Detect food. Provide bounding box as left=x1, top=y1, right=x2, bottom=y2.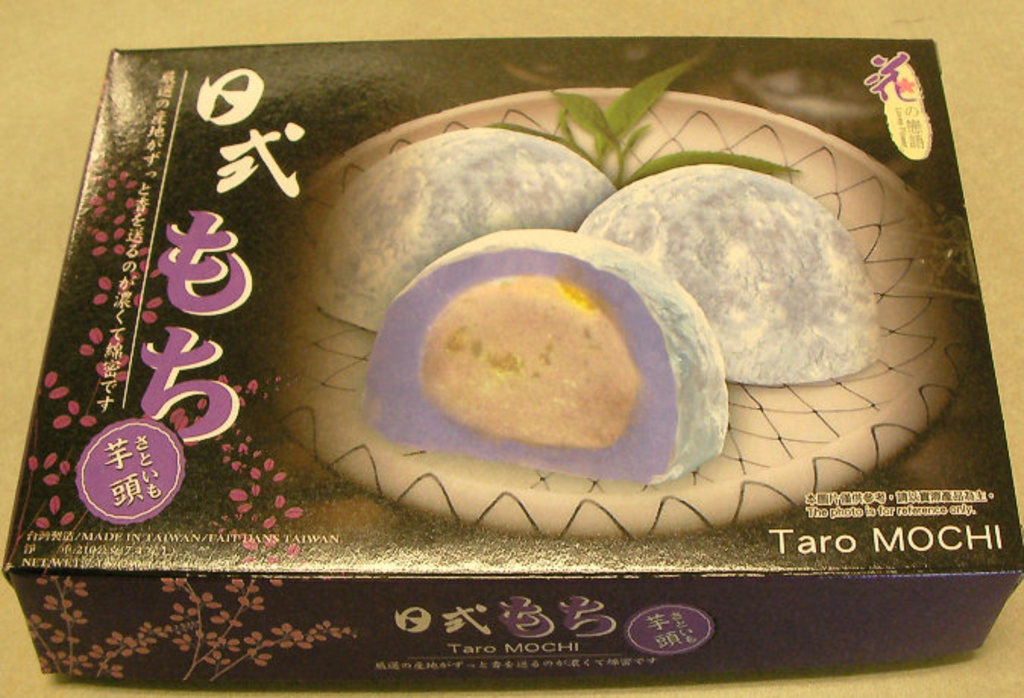
left=583, top=155, right=887, bottom=385.
